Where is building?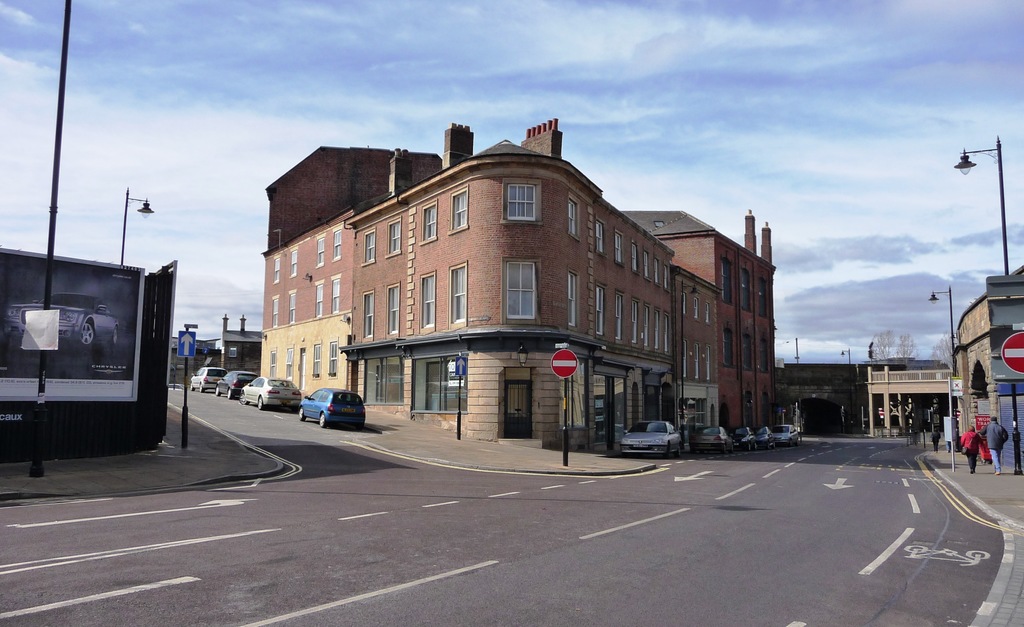
673:268:721:432.
